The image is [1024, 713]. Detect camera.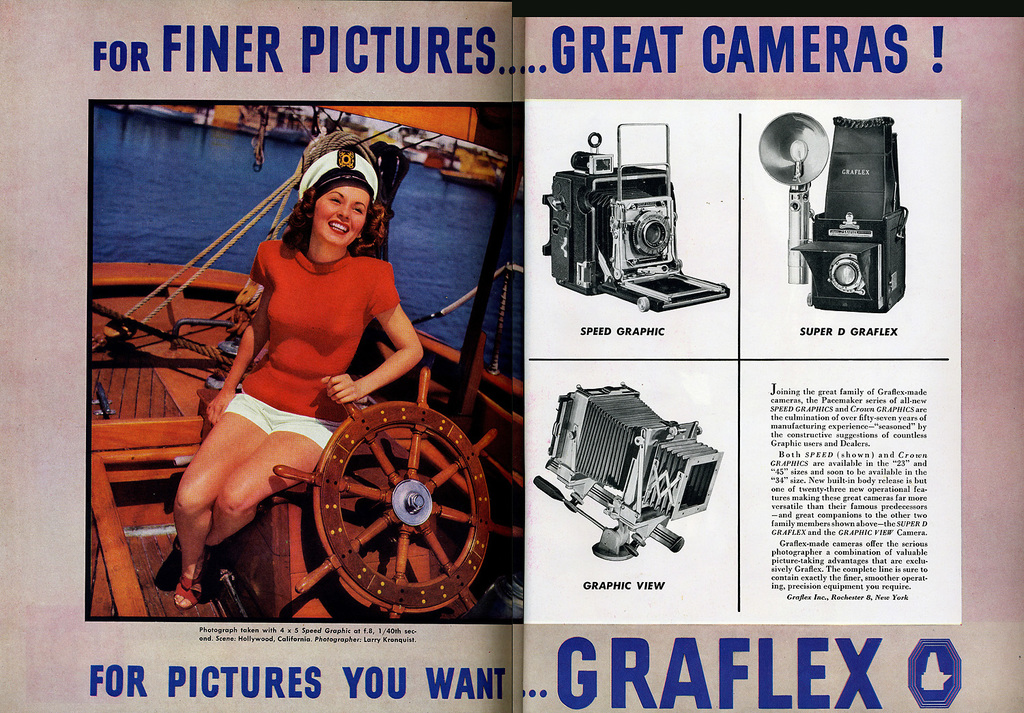
Detection: 778, 117, 913, 317.
